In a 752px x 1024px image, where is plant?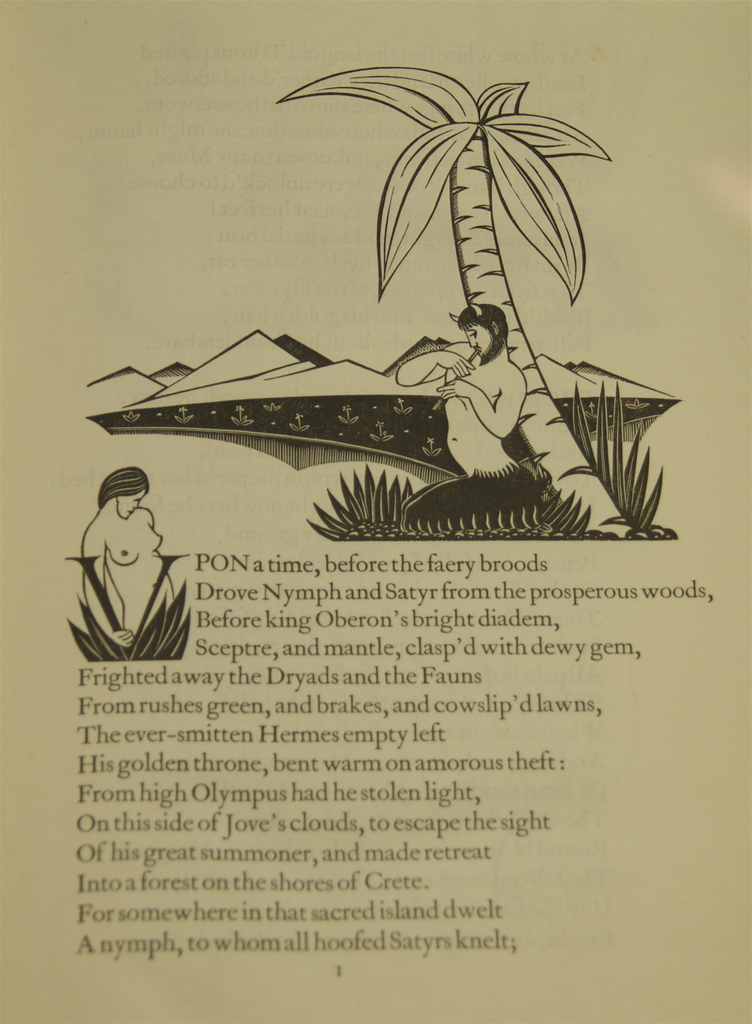
detection(578, 383, 664, 541).
